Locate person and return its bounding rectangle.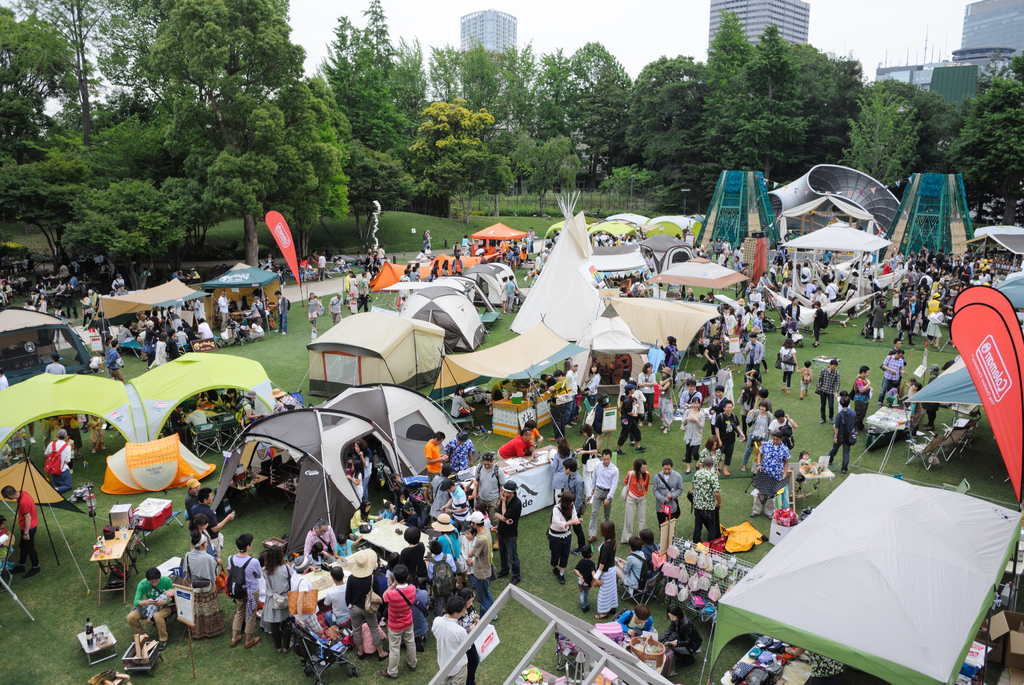
bbox=(817, 356, 837, 421).
